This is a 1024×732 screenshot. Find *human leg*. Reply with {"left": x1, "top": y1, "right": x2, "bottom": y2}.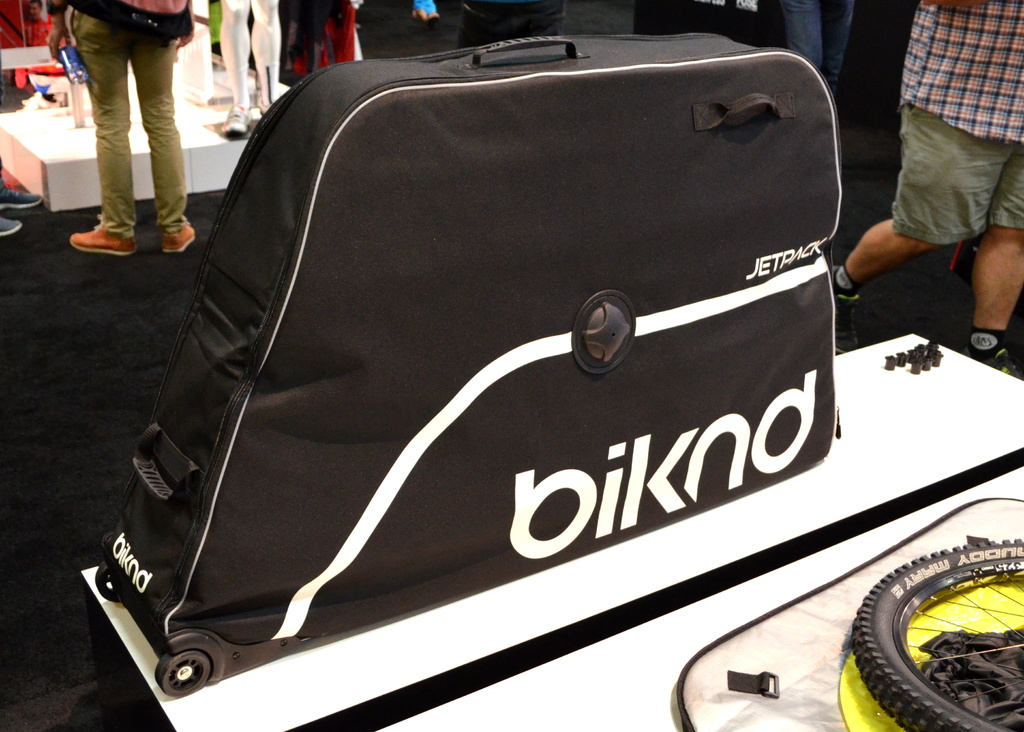
{"left": 785, "top": 0, "right": 820, "bottom": 75}.
